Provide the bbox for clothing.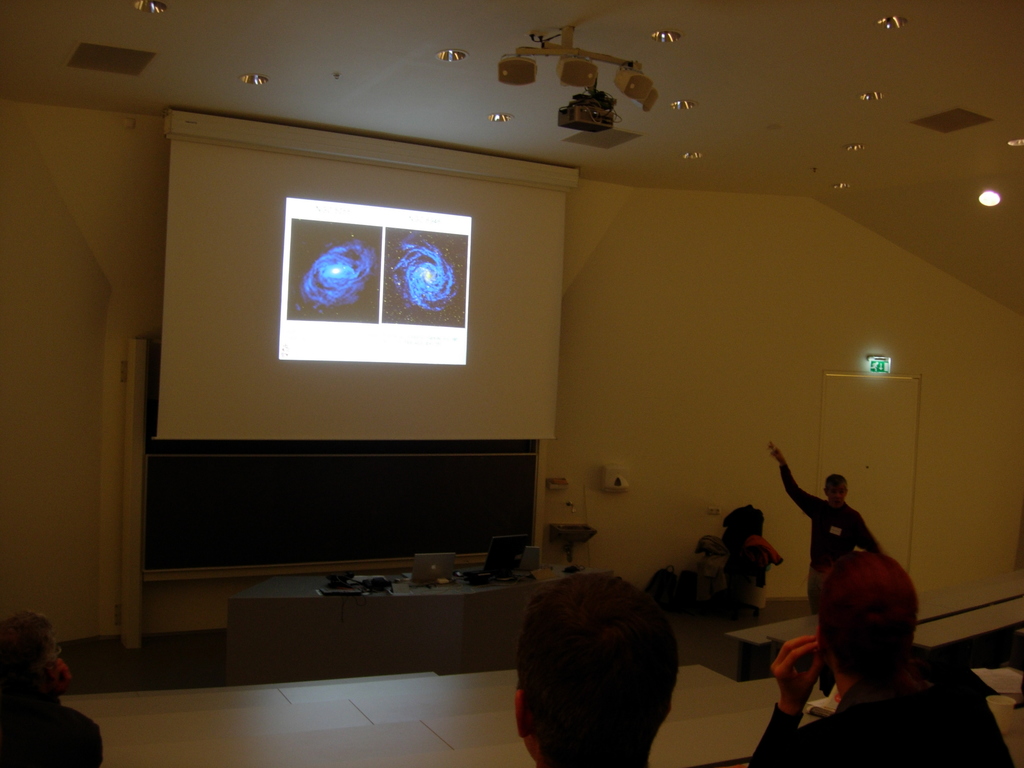
select_region(745, 652, 1020, 767).
